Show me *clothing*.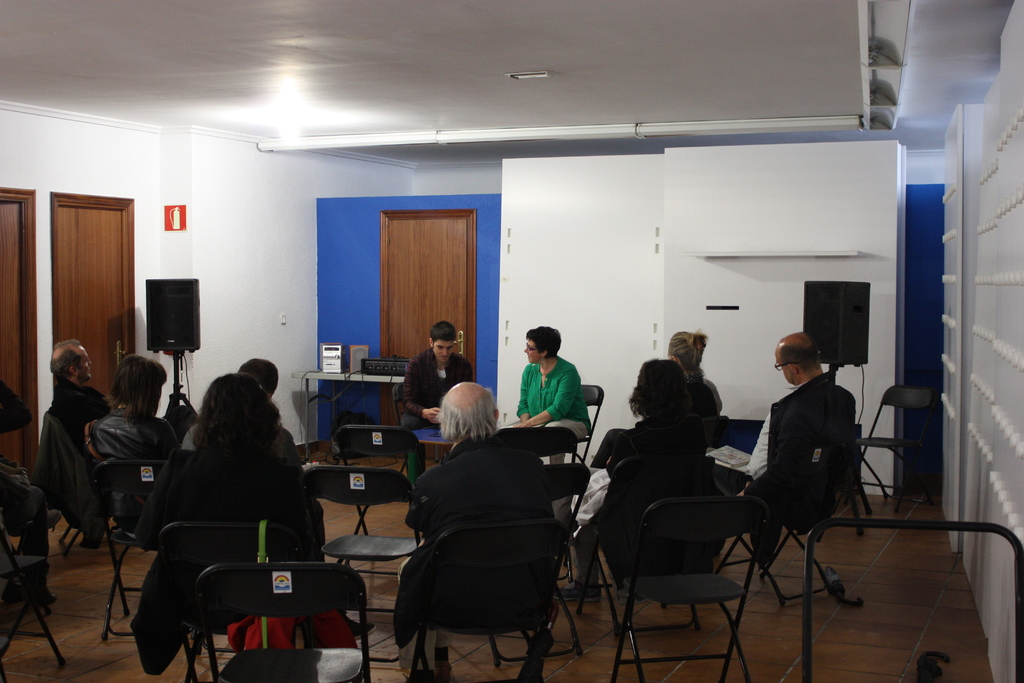
*clothing* is here: [x1=743, y1=381, x2=832, y2=486].
